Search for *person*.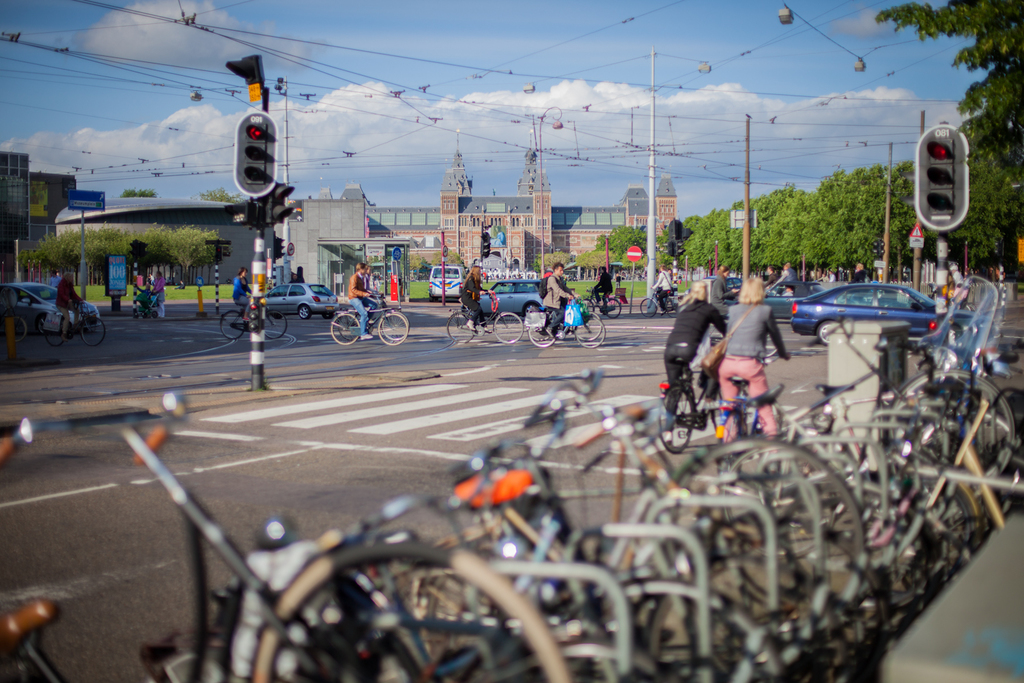
Found at crop(459, 257, 500, 324).
